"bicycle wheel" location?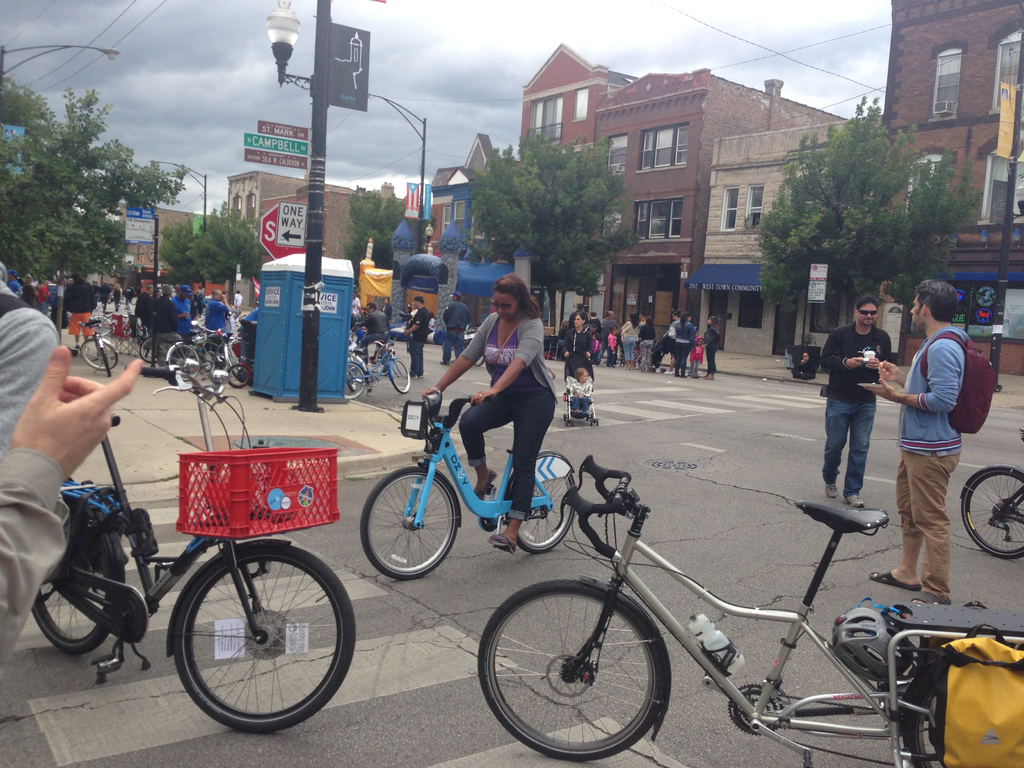
[374,344,390,375]
